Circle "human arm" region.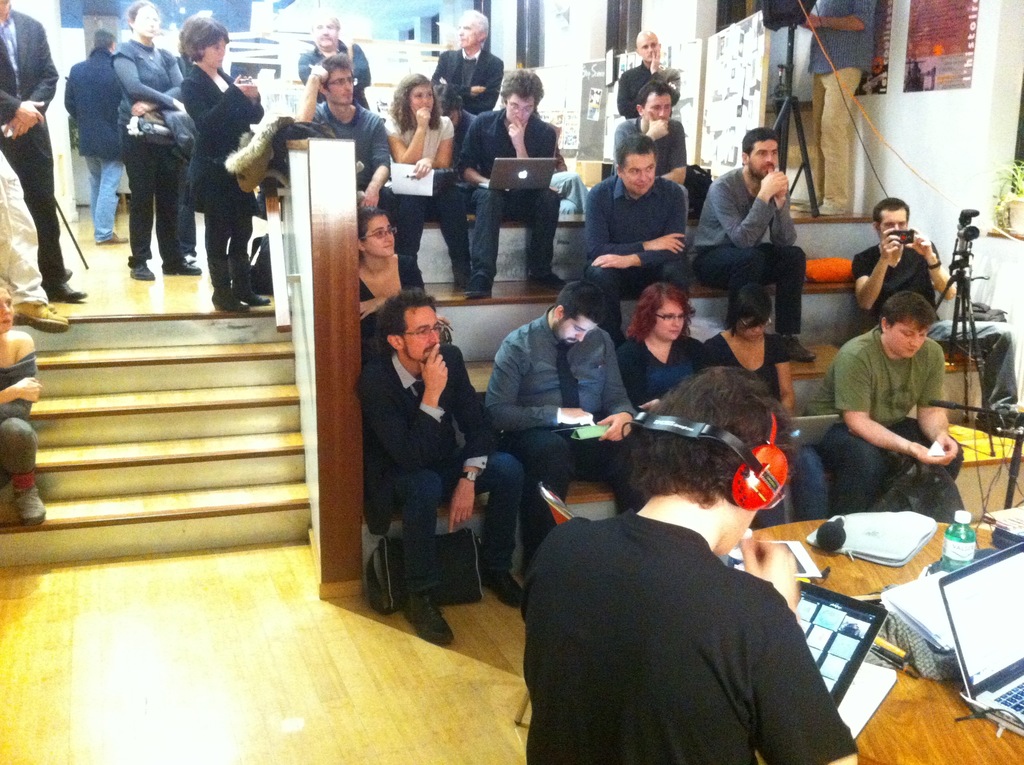
Region: <region>769, 330, 801, 416</region>.
